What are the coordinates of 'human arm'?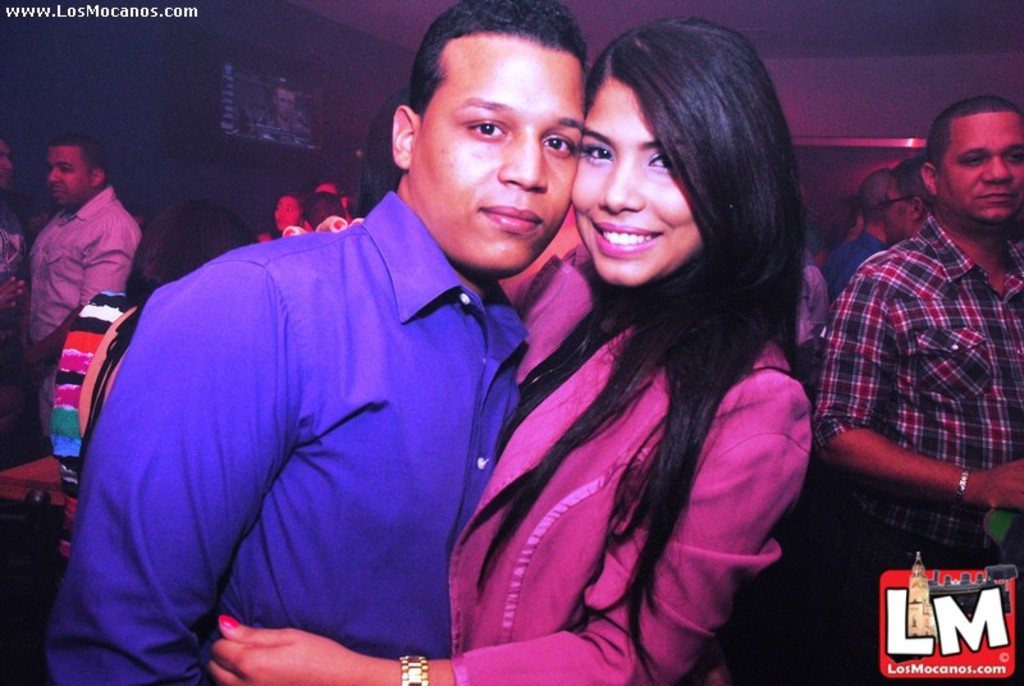
45:250:314:685.
